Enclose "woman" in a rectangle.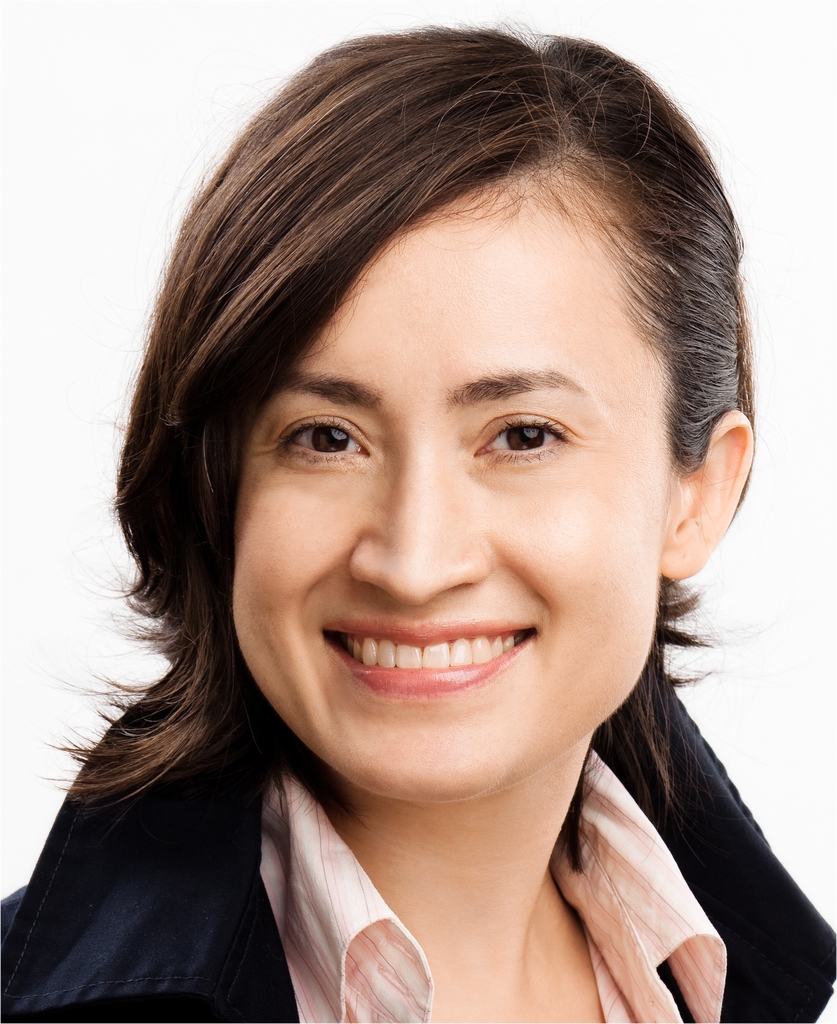
box(0, 46, 836, 1023).
